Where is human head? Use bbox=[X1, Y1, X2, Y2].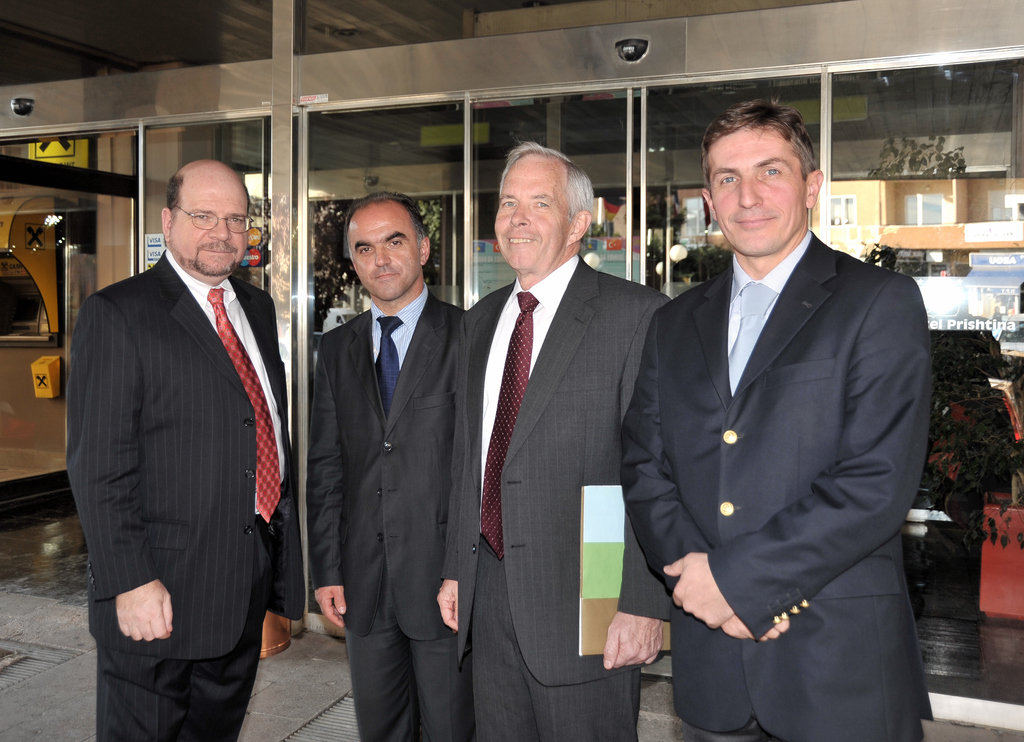
bbox=[342, 192, 429, 303].
